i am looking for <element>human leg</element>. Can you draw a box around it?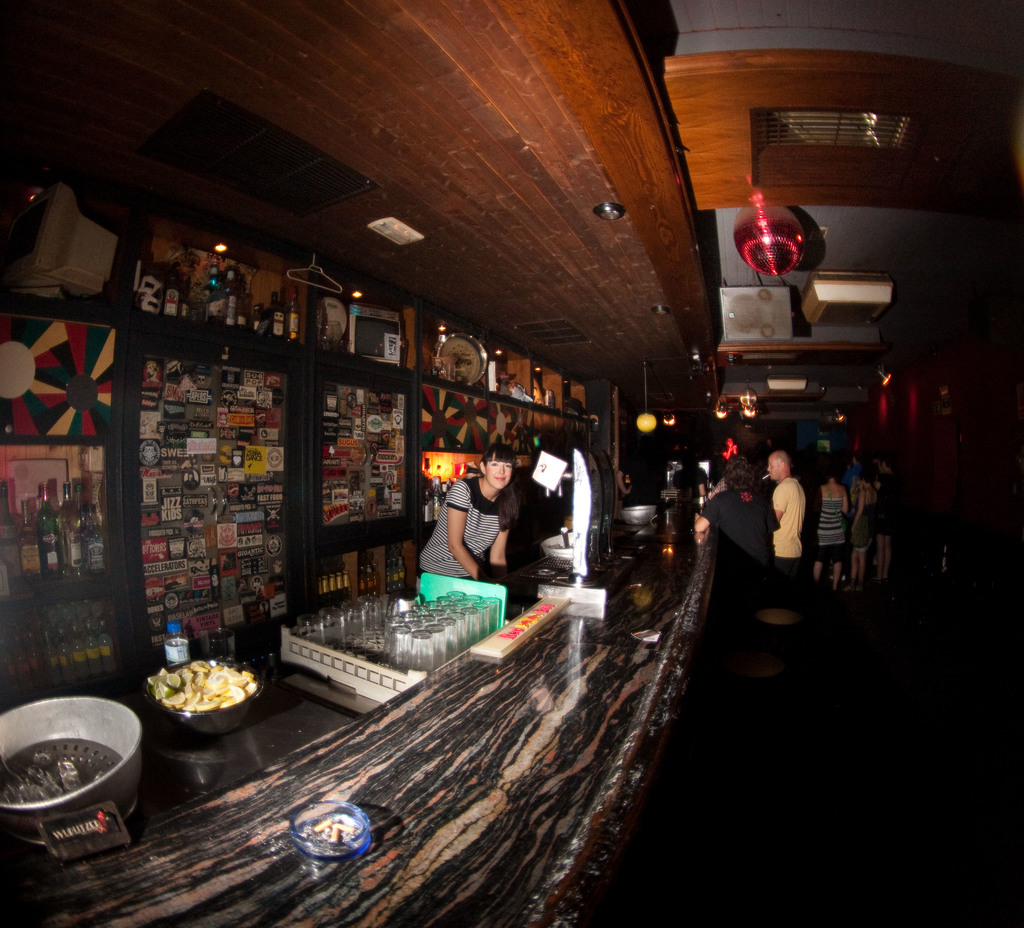
Sure, the bounding box is locate(828, 546, 847, 593).
